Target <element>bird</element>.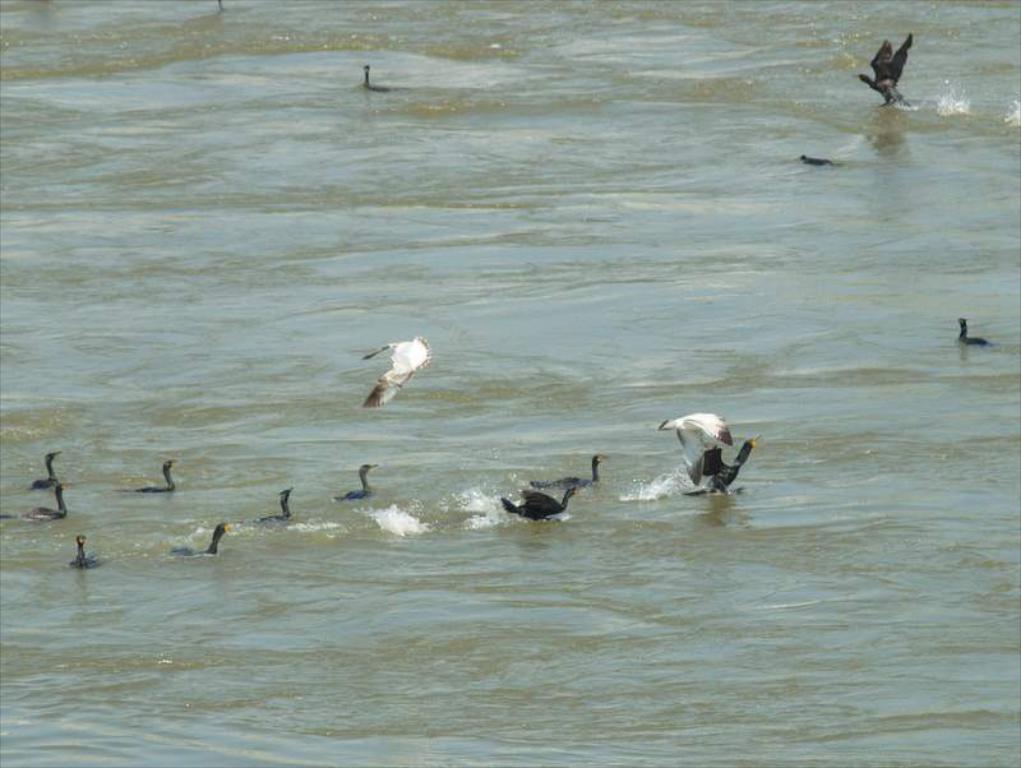
Target region: 855,29,916,110.
